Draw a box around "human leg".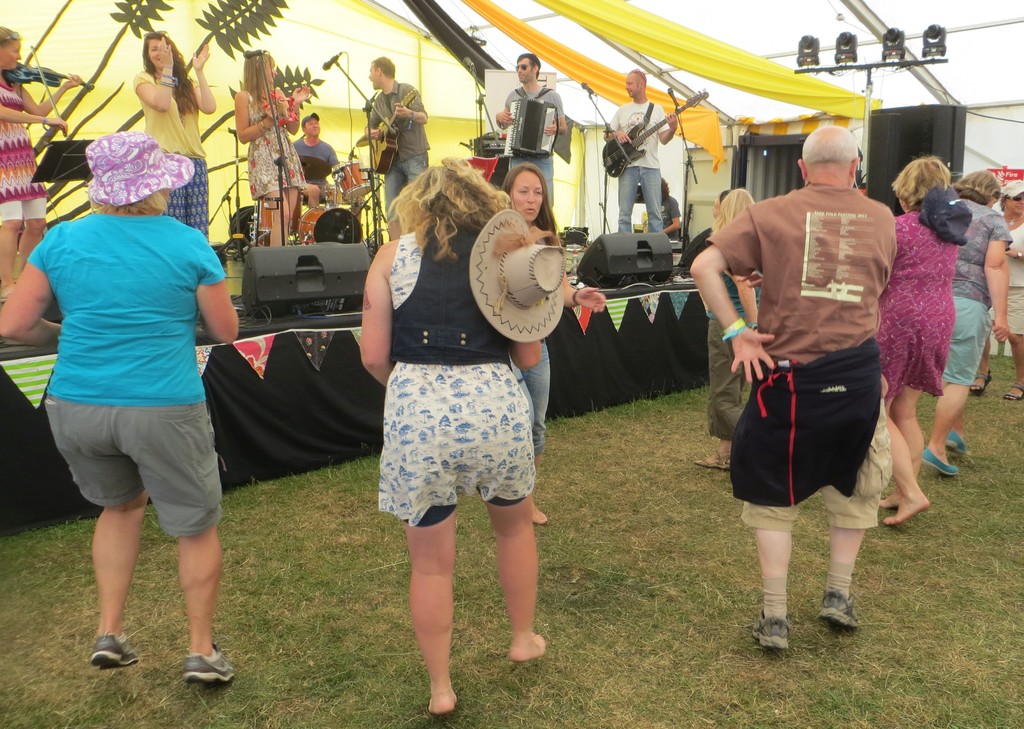
<box>166,179,186,221</box>.
